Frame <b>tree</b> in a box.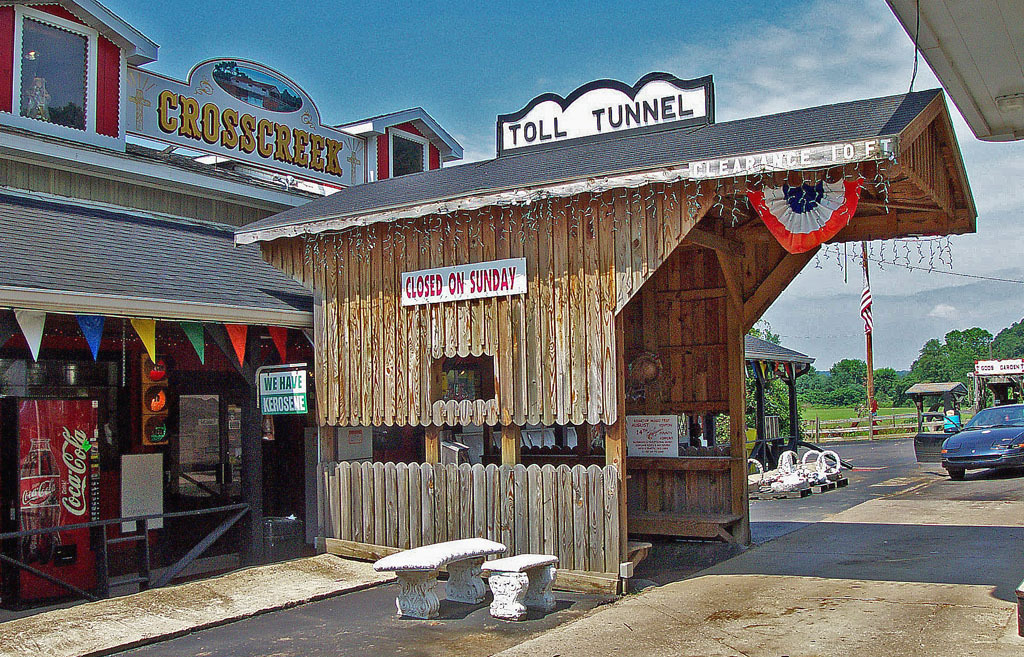
bbox(911, 335, 950, 387).
